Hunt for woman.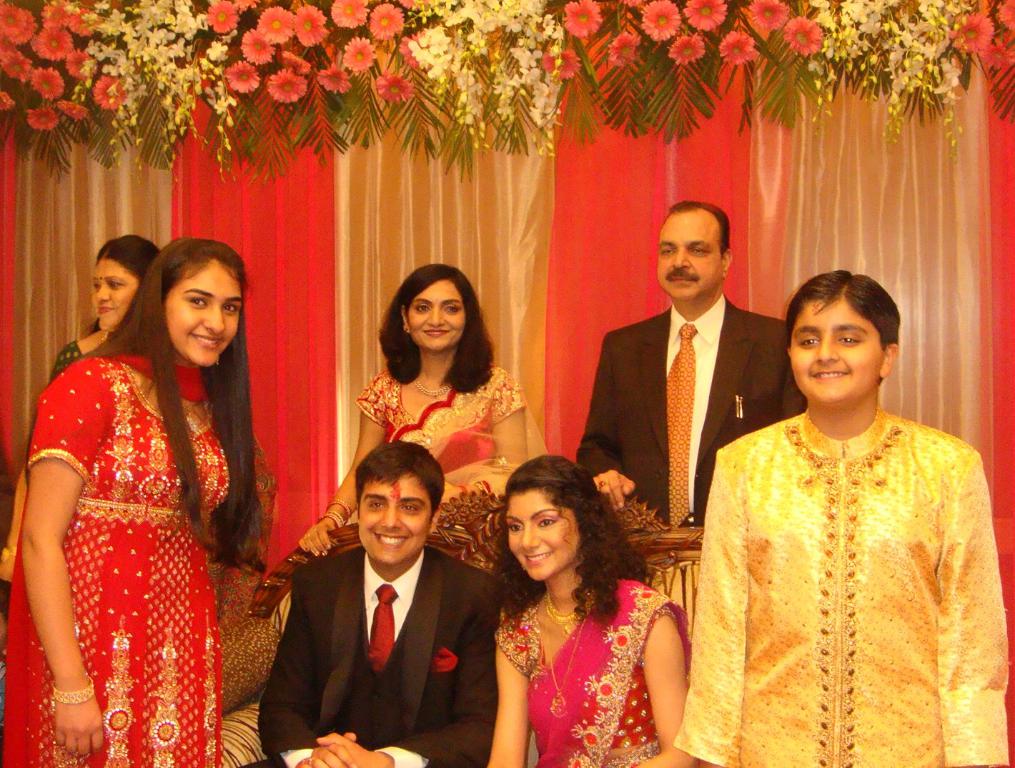
Hunted down at (x1=0, y1=235, x2=265, y2=767).
